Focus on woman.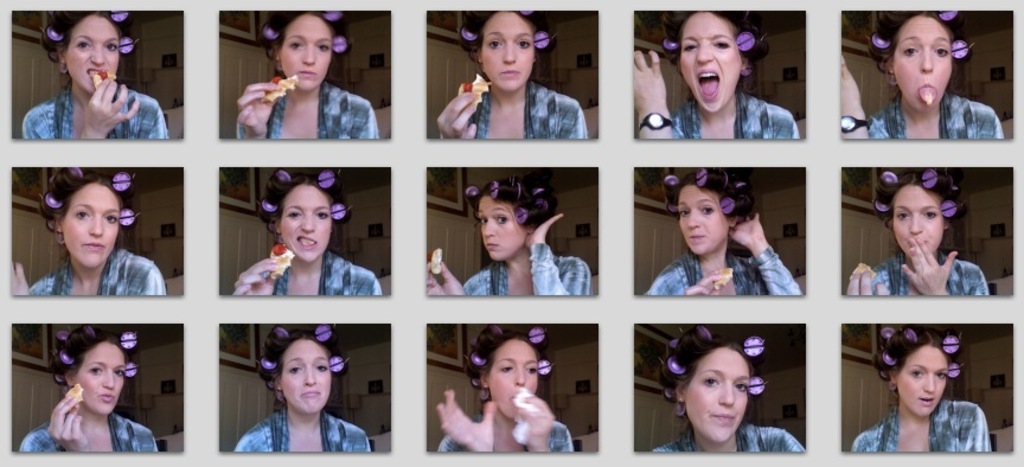
Focused at [left=627, top=2, right=805, bottom=146].
